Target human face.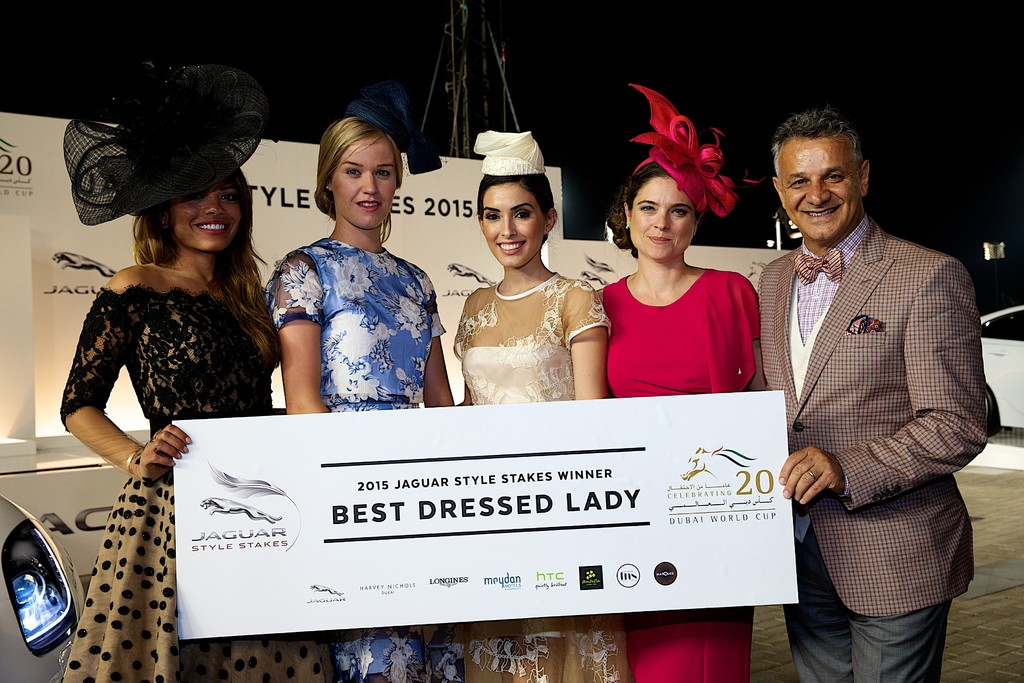
Target region: box=[482, 184, 545, 269].
